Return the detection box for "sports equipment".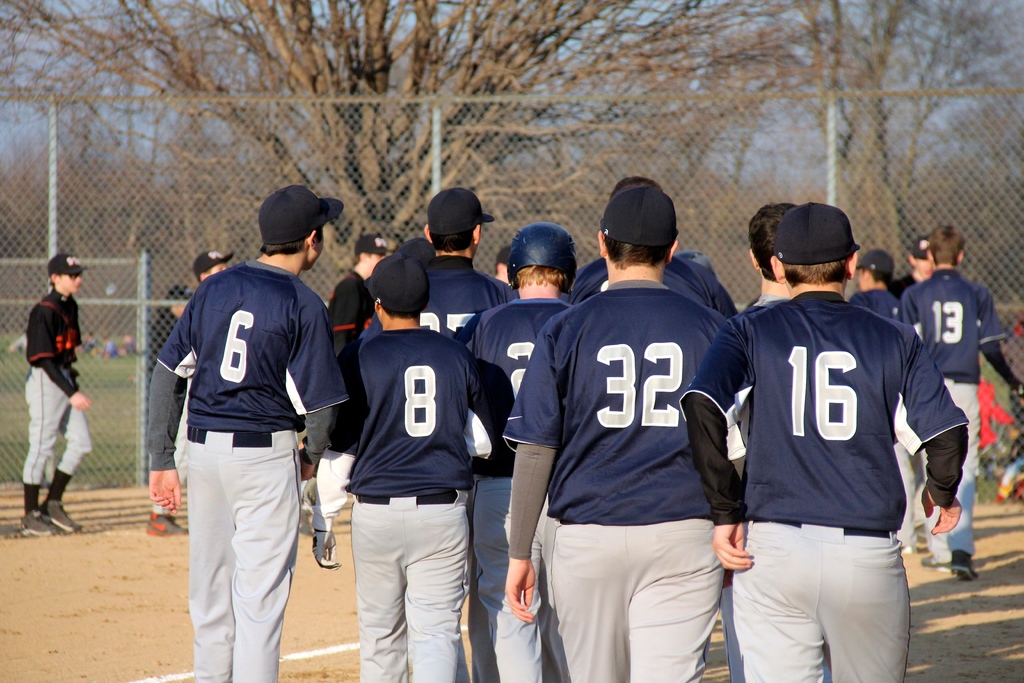
(x1=508, y1=225, x2=578, y2=292).
